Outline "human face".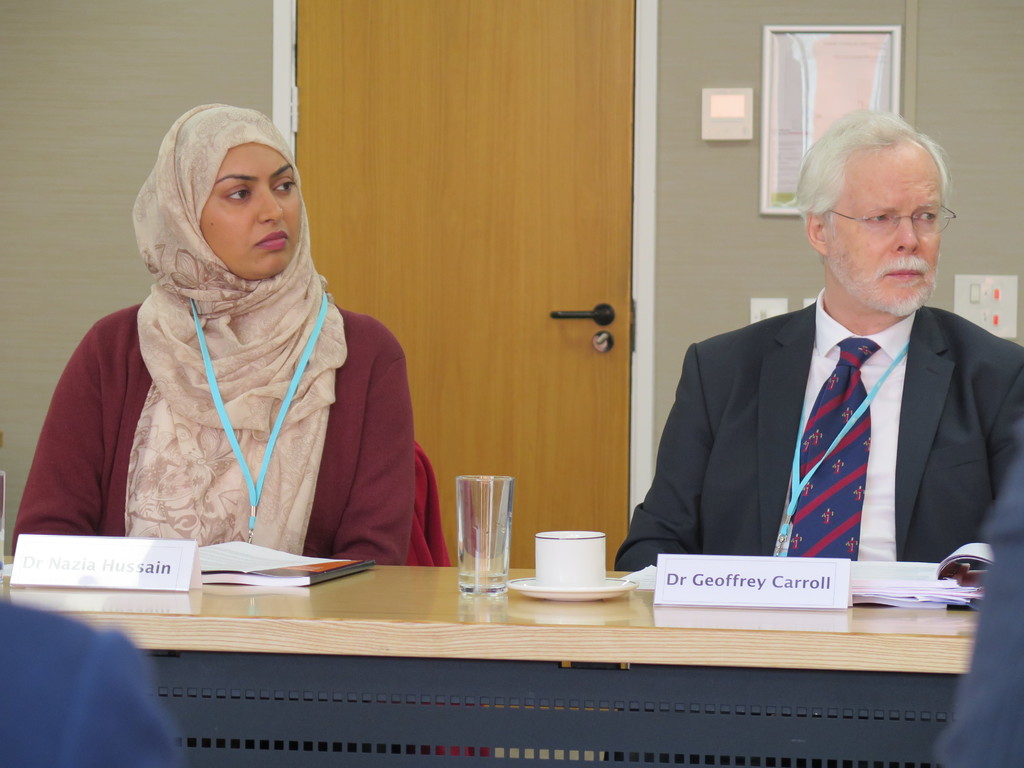
Outline: (left=828, top=154, right=955, bottom=315).
